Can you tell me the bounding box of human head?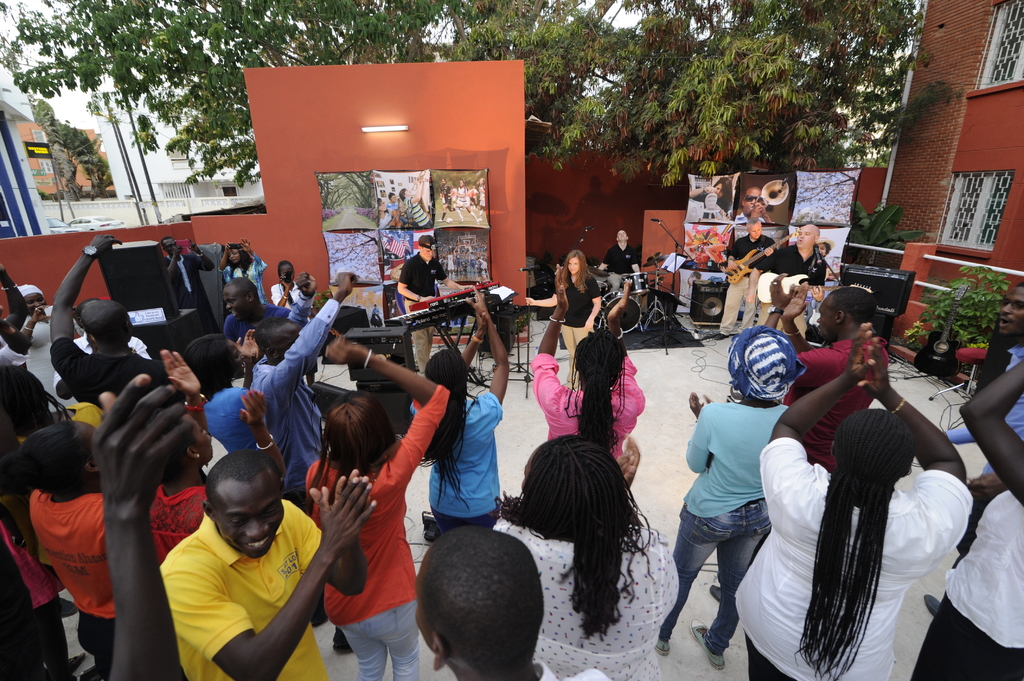
{"x1": 228, "y1": 243, "x2": 249, "y2": 268}.
